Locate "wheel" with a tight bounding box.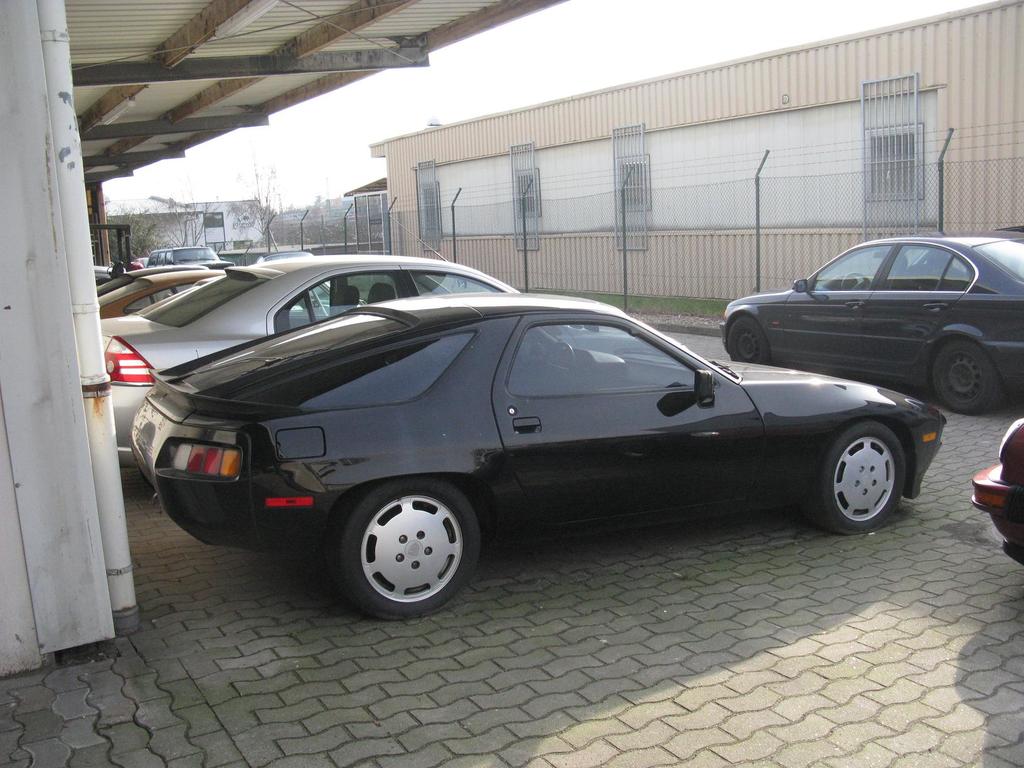
804 422 906 537.
